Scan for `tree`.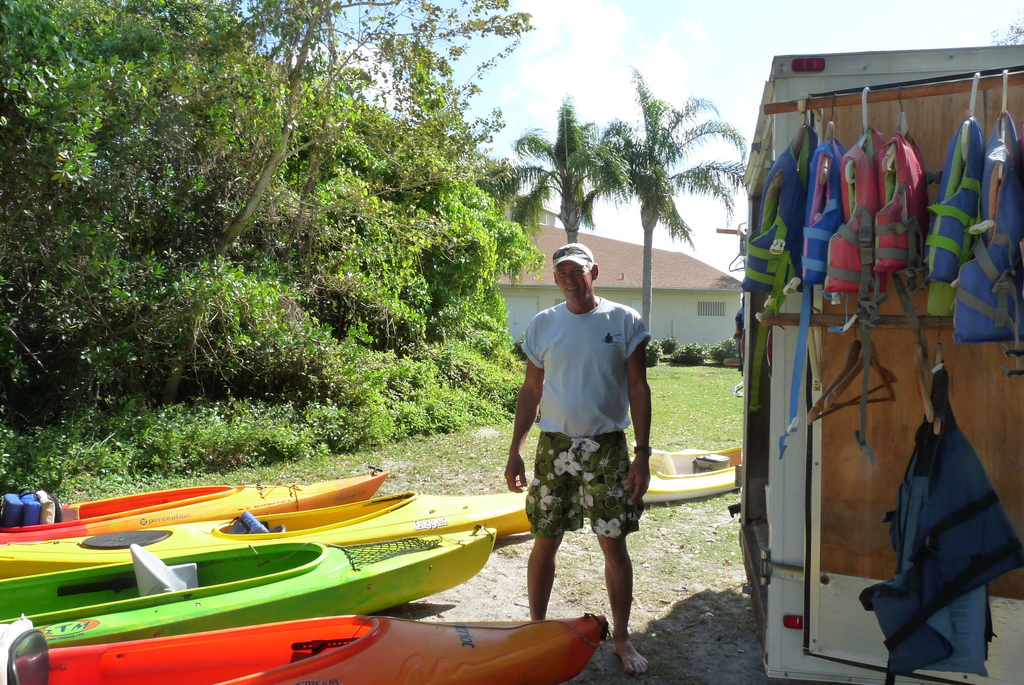
Scan result: 505, 99, 625, 240.
